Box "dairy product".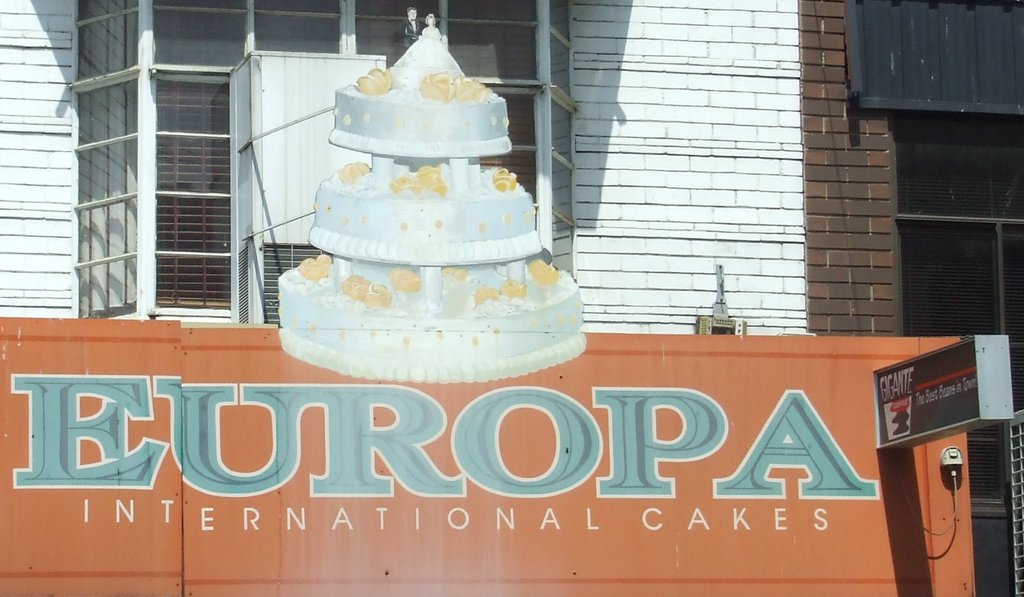
[342,29,505,153].
